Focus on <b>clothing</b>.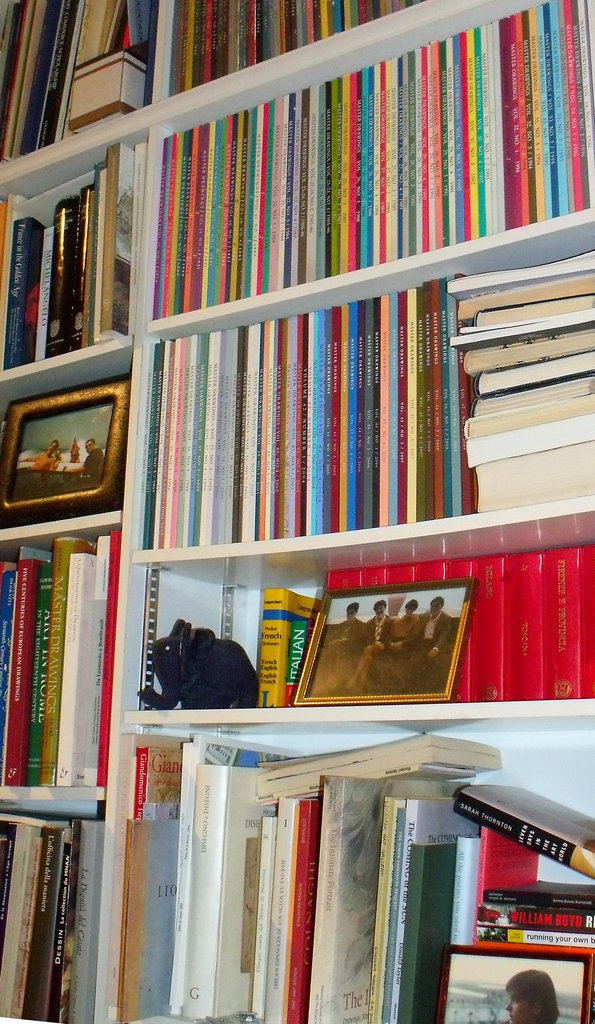
Focused at 74, 451, 101, 479.
